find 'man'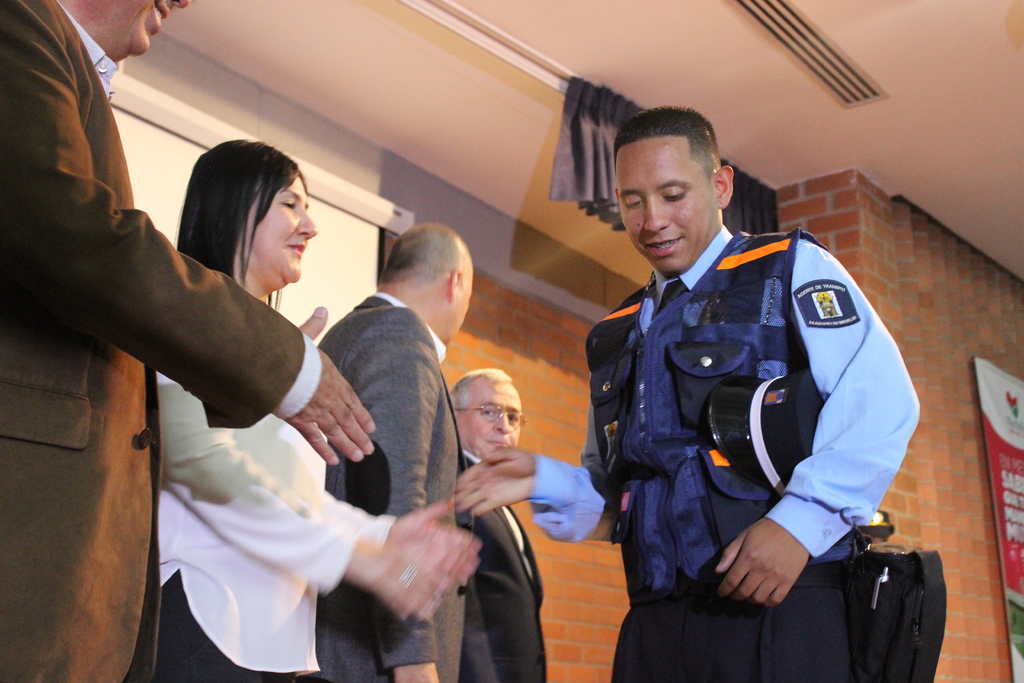
<region>2, 0, 380, 682</region>
